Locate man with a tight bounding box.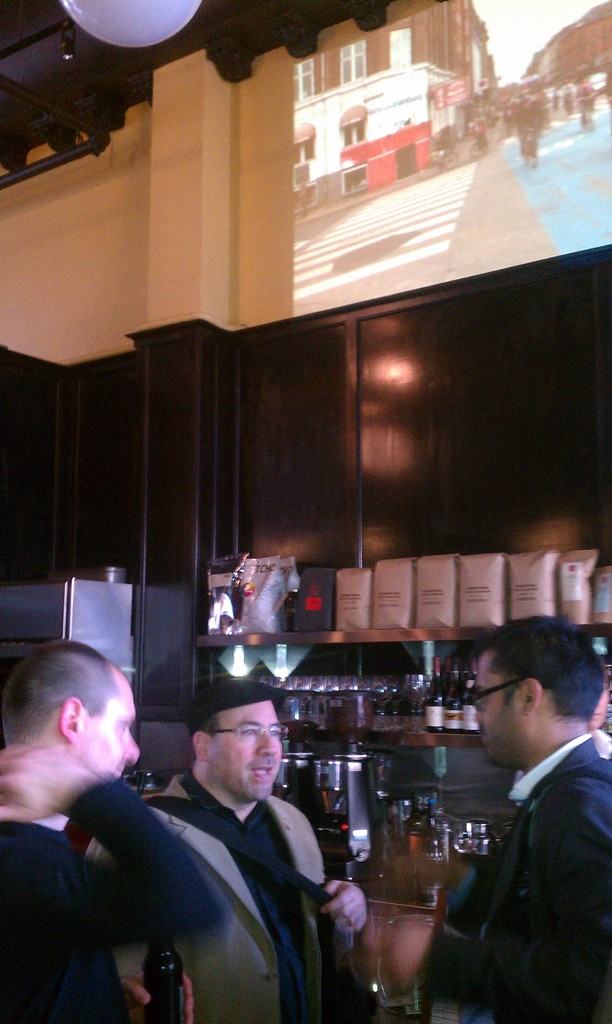
Rect(111, 687, 362, 1018).
